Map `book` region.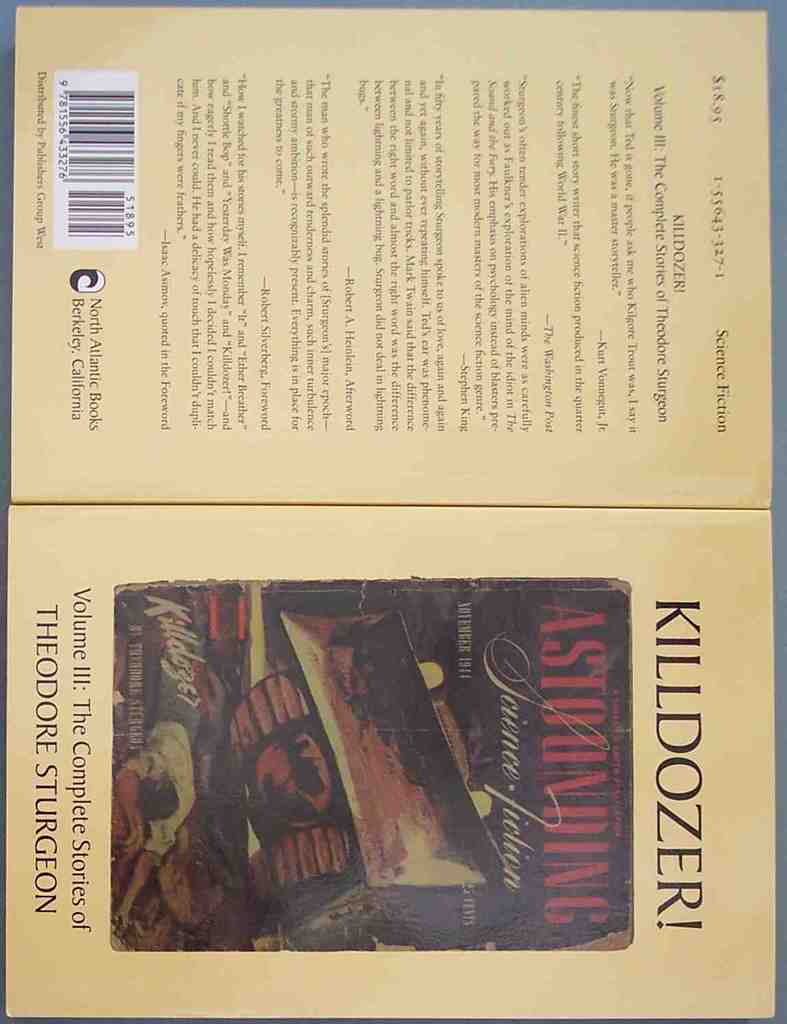
Mapped to {"x1": 24, "y1": 67, "x2": 734, "y2": 991}.
